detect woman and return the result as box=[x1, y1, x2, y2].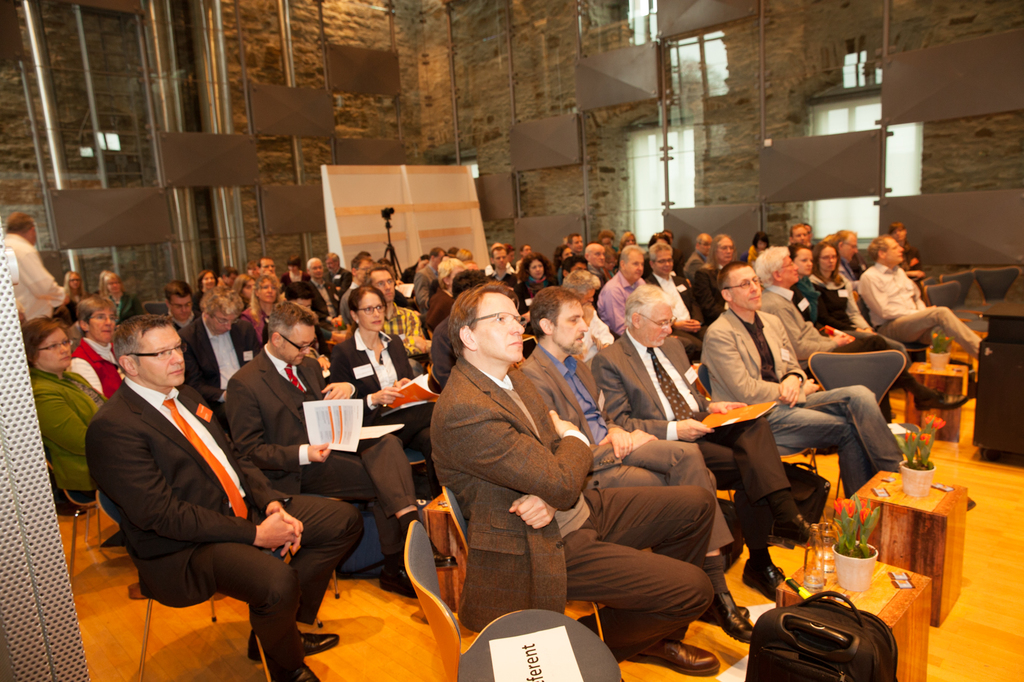
box=[243, 269, 279, 351].
